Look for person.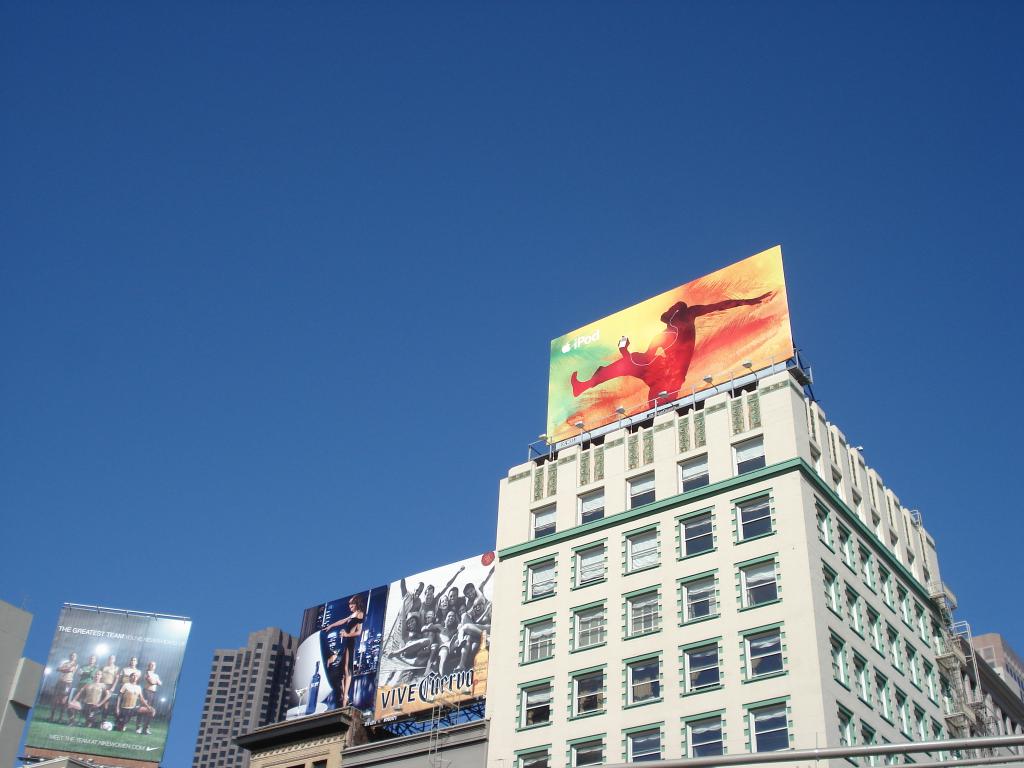
Found: detection(98, 650, 119, 724).
